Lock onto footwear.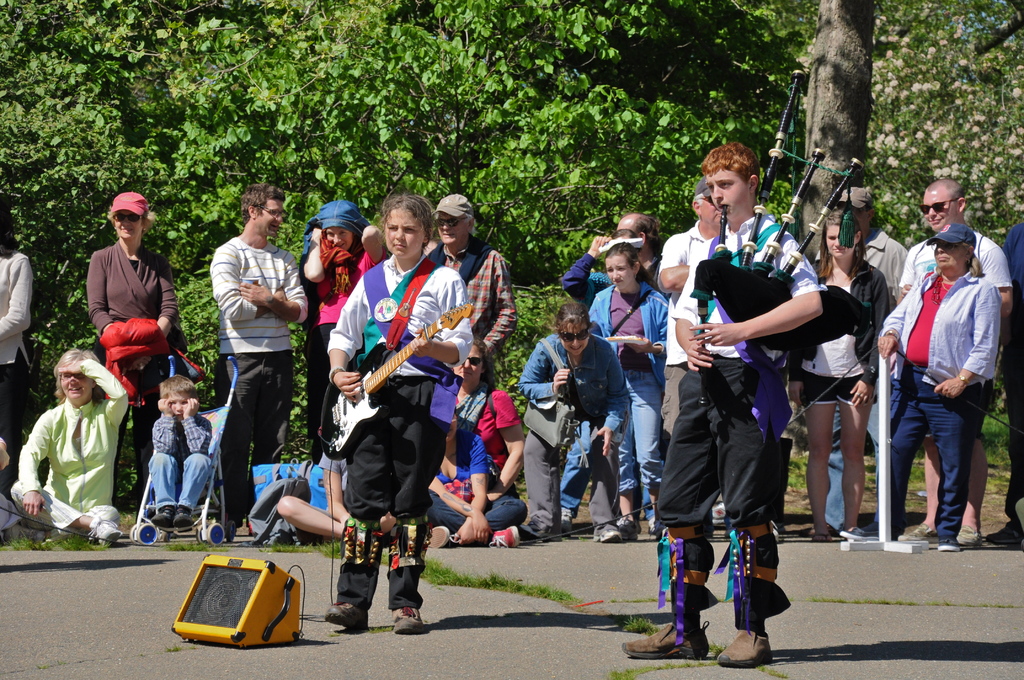
Locked: 172,507,190,528.
